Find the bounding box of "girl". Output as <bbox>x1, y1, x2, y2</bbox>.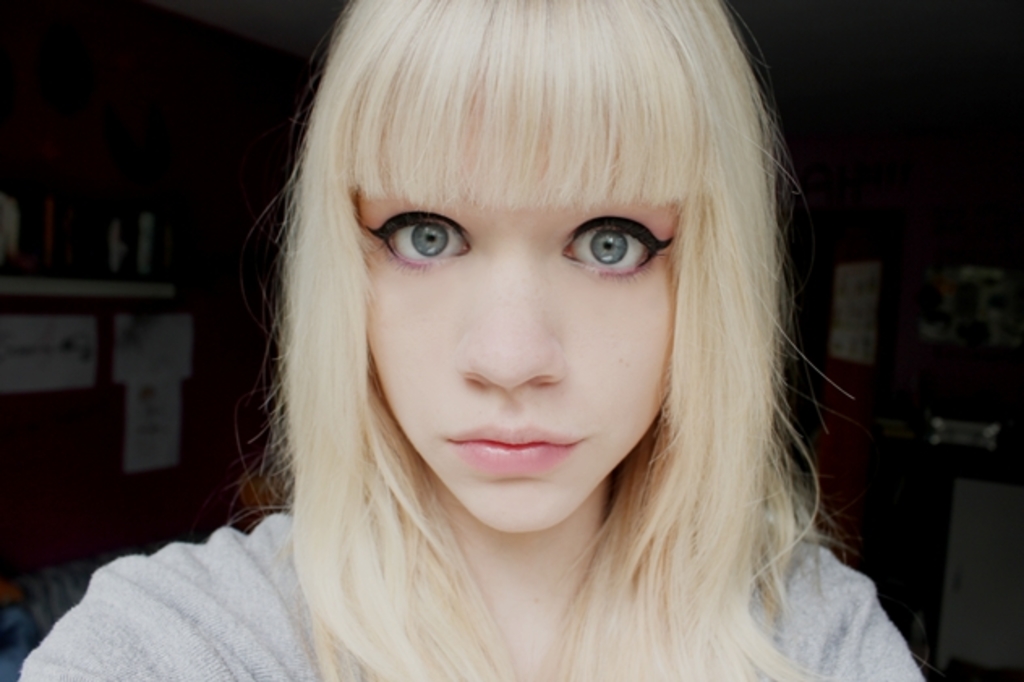
<bbox>18, 0, 924, 680</bbox>.
